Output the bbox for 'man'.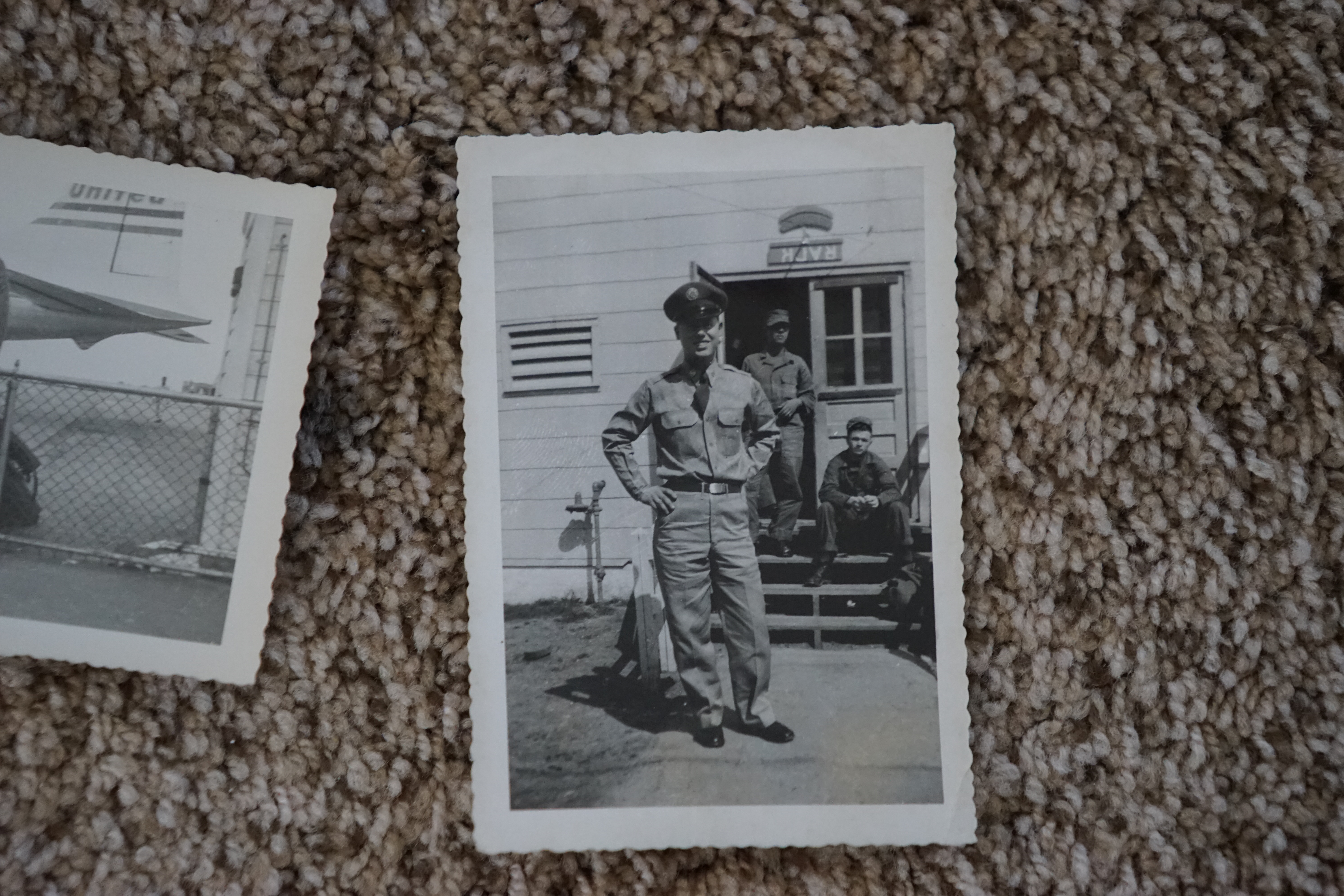
[133, 69, 180, 179].
